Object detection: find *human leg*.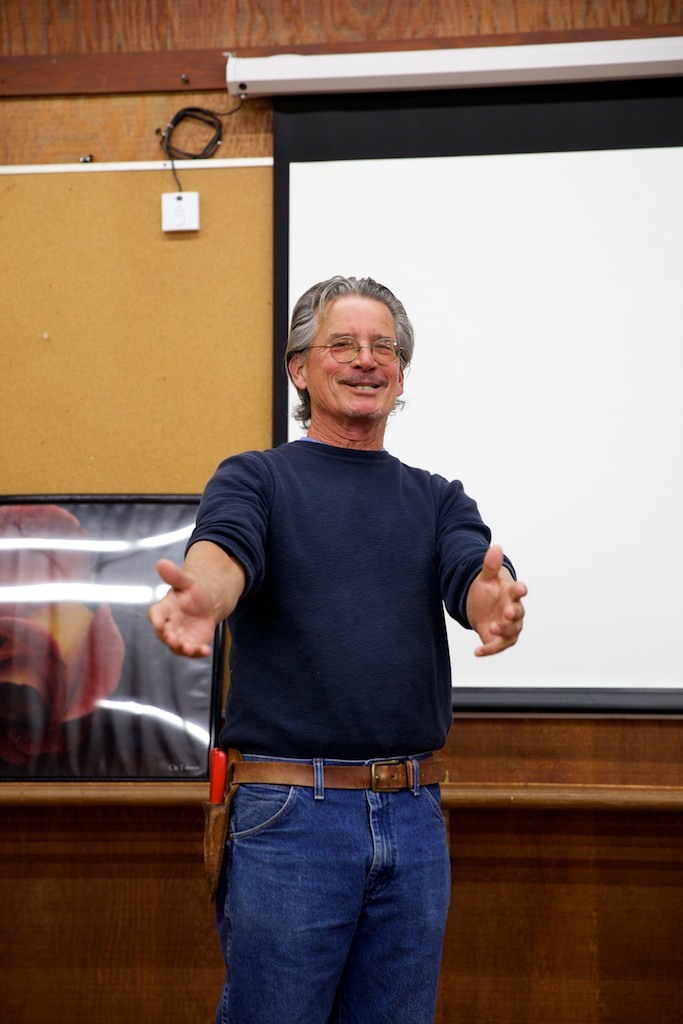
crop(213, 758, 369, 1023).
